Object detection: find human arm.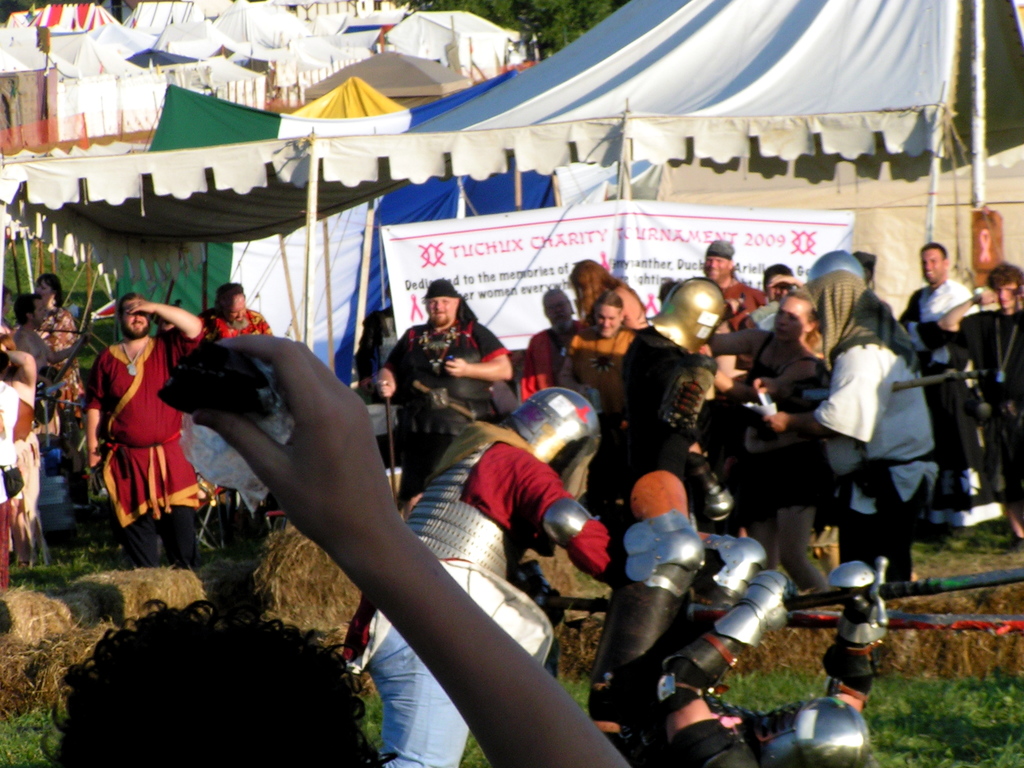
locate(5, 352, 36, 392).
